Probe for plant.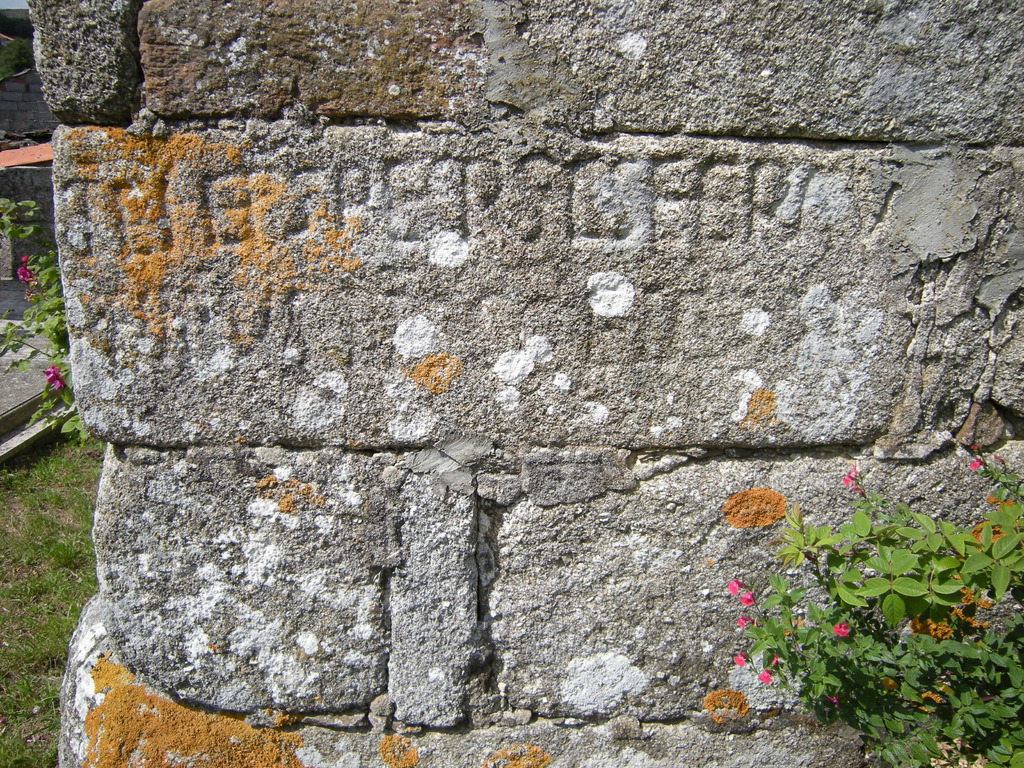
Probe result: (left=0, top=240, right=104, bottom=466).
